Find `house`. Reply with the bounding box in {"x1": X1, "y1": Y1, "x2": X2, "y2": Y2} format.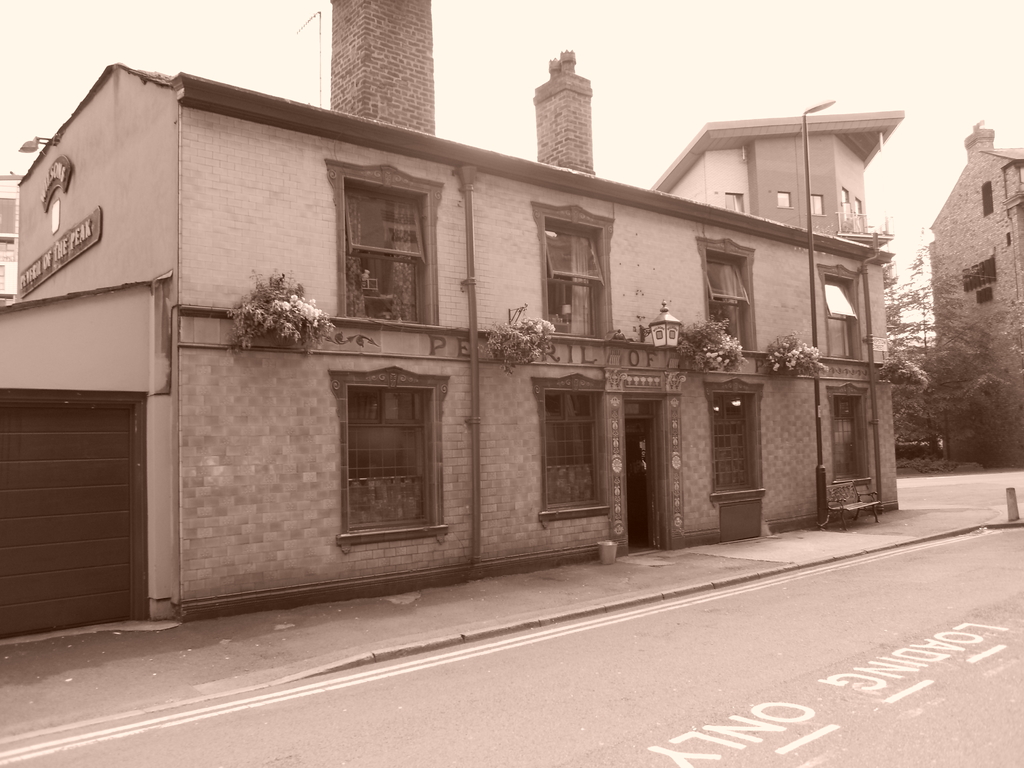
{"x1": 929, "y1": 124, "x2": 1023, "y2": 384}.
